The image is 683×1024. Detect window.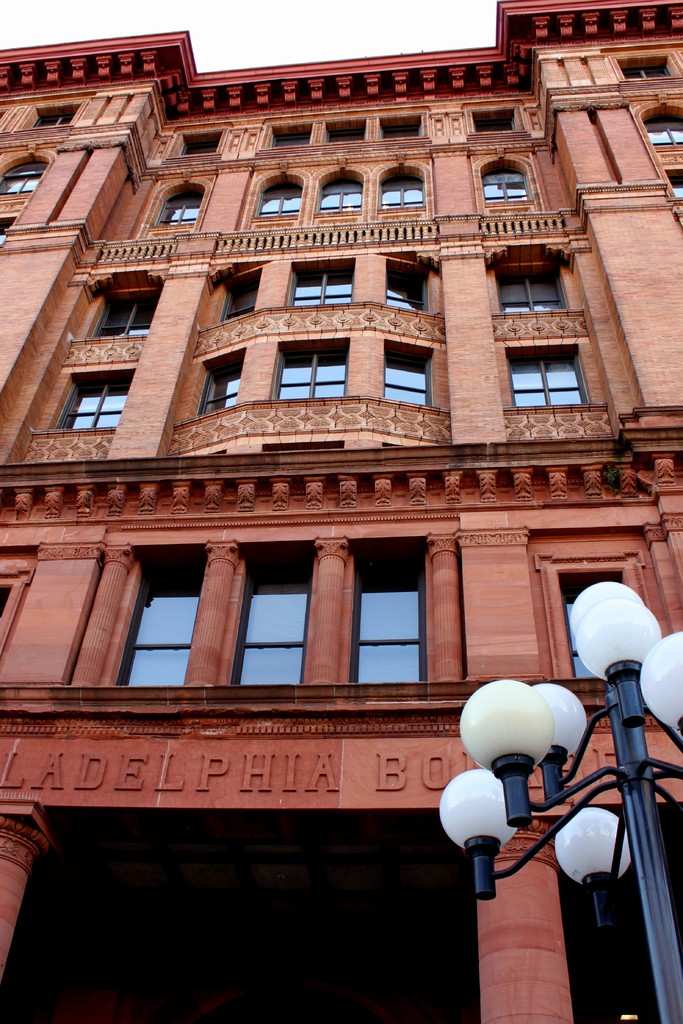
Detection: [left=179, top=137, right=219, bottom=155].
